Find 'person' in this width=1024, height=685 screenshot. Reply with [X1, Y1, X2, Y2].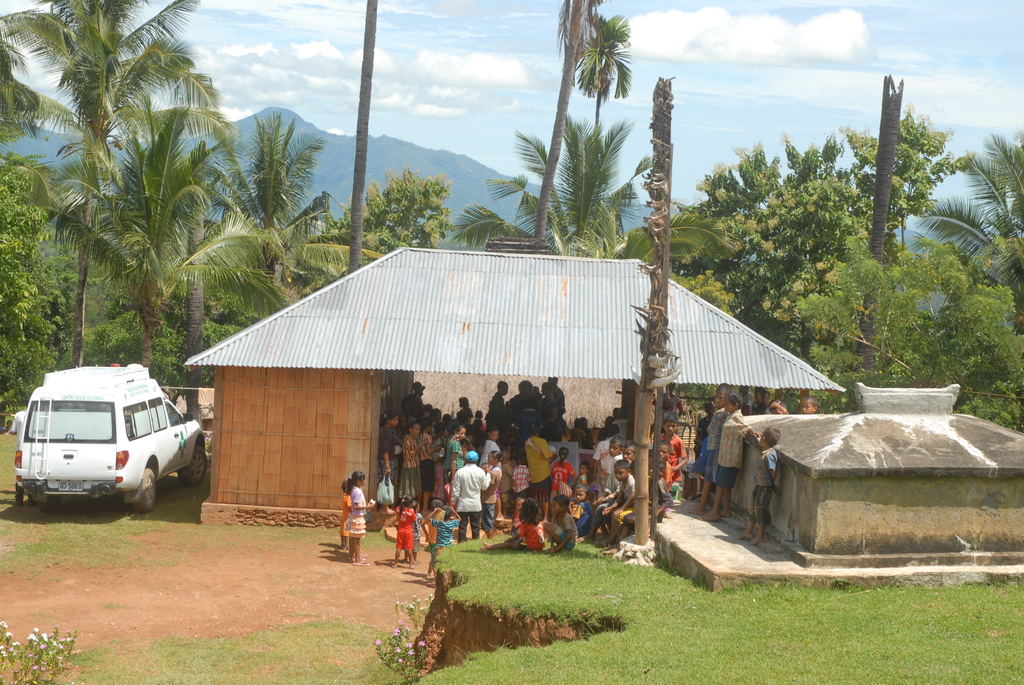
[705, 390, 736, 504].
